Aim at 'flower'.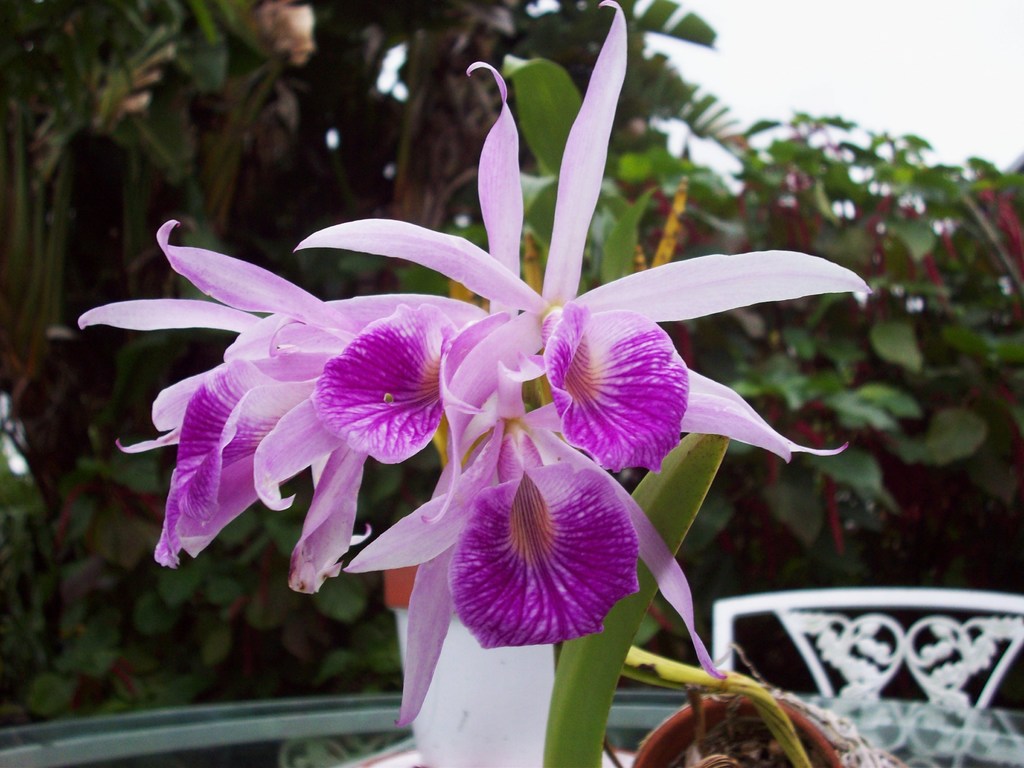
Aimed at <region>71, 214, 365, 596</region>.
